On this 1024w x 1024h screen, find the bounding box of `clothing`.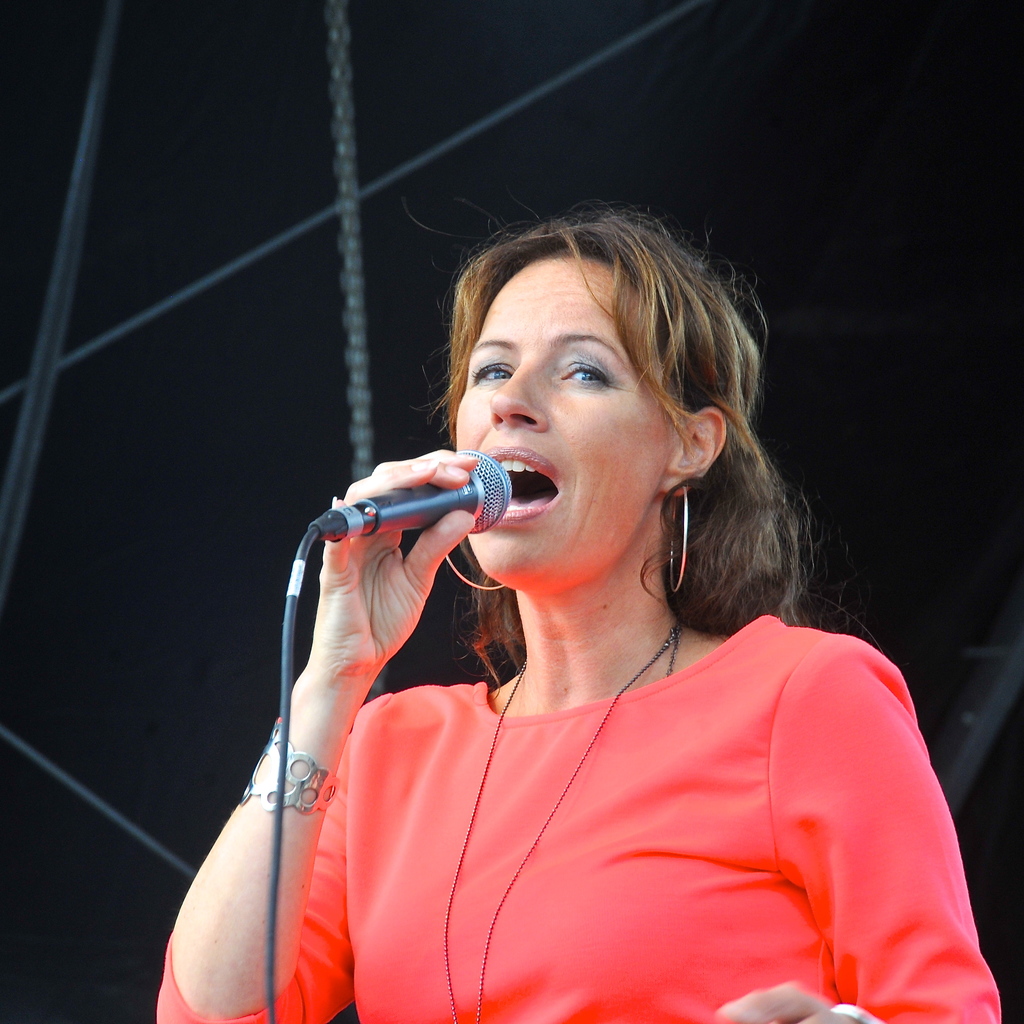
Bounding box: (152, 630, 1011, 1023).
